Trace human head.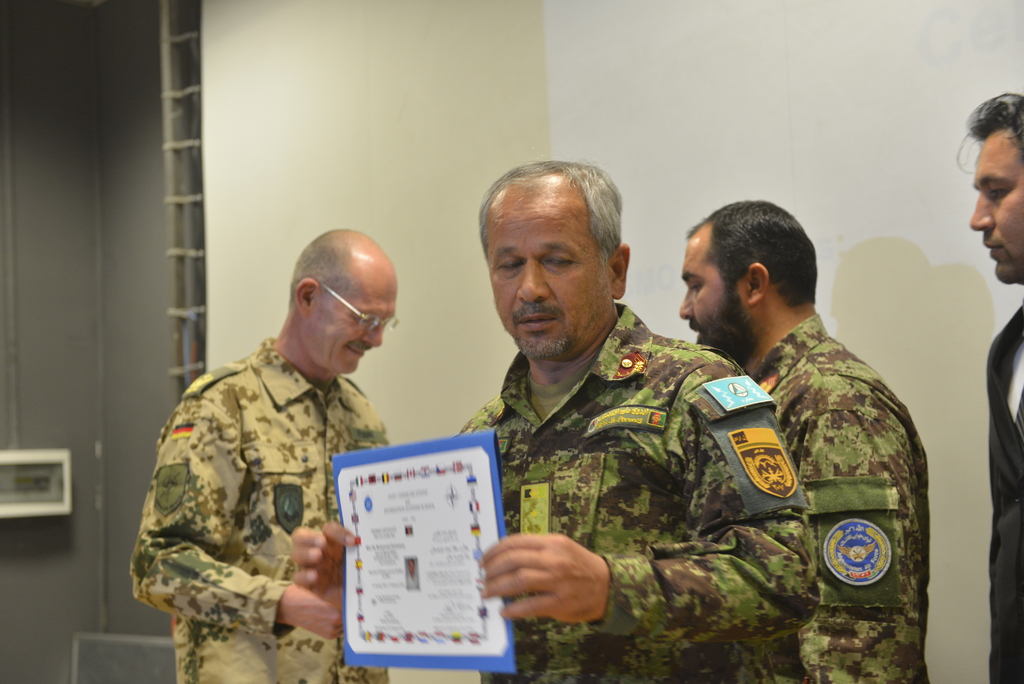
Traced to <bbox>289, 227, 399, 374</bbox>.
